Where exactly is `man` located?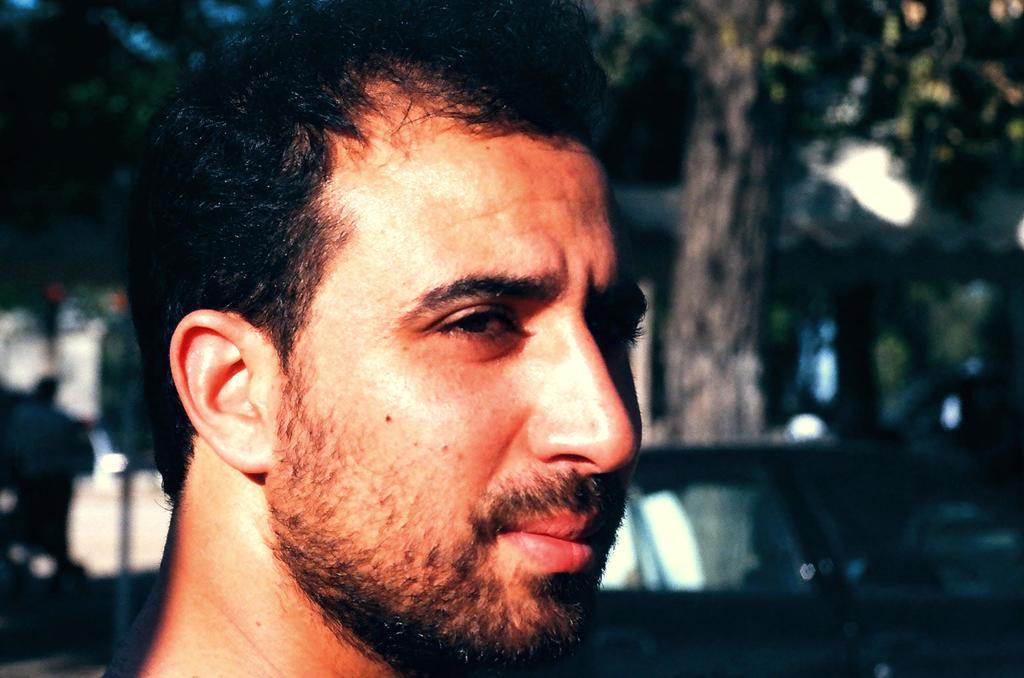
Its bounding box is <region>95, 0, 675, 677</region>.
